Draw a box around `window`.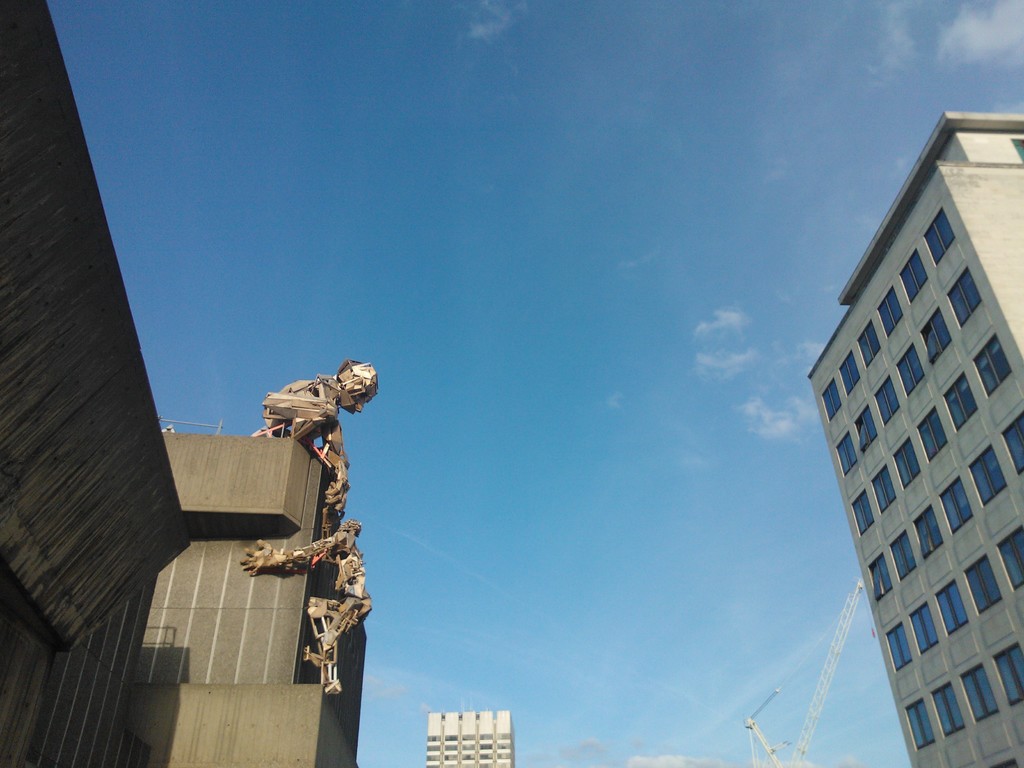
locate(909, 401, 956, 463).
